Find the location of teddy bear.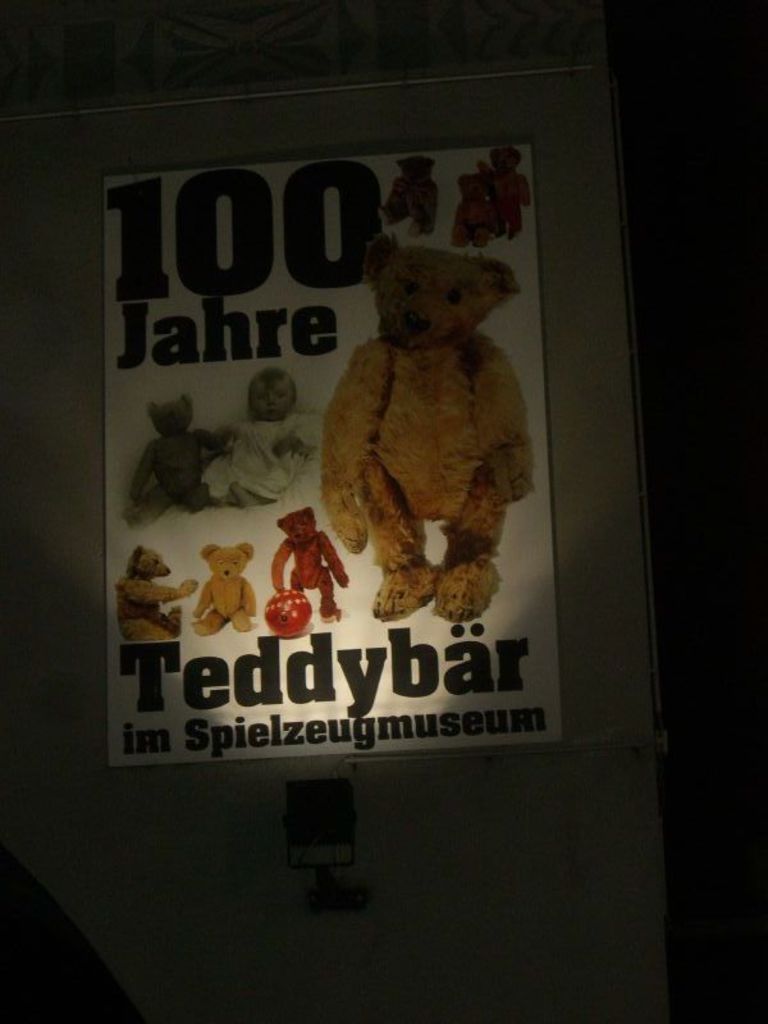
Location: (78,550,197,657).
